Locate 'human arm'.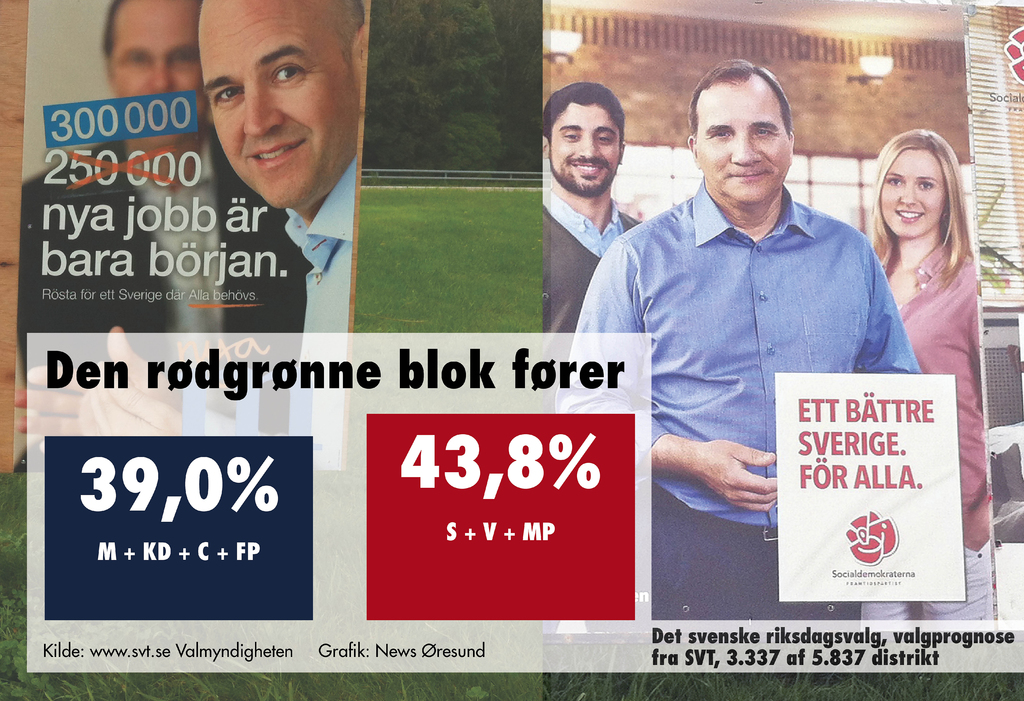
Bounding box: rect(618, 207, 643, 235).
